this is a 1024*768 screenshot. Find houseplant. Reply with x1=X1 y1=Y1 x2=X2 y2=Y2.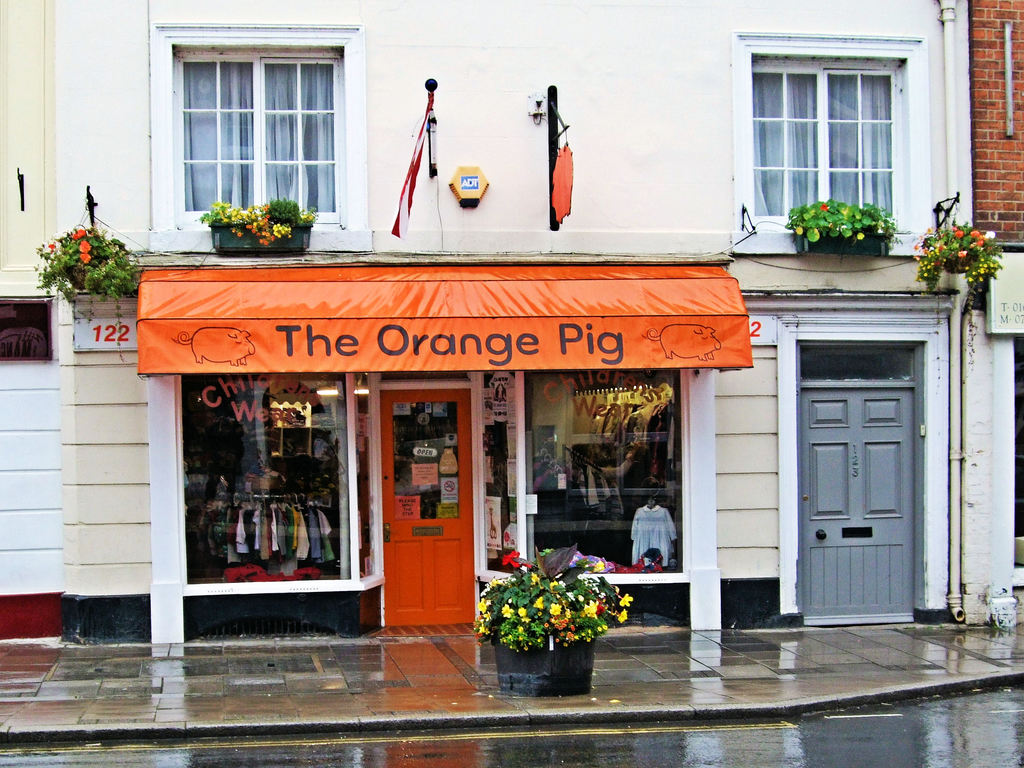
x1=33 y1=241 x2=142 y2=358.
